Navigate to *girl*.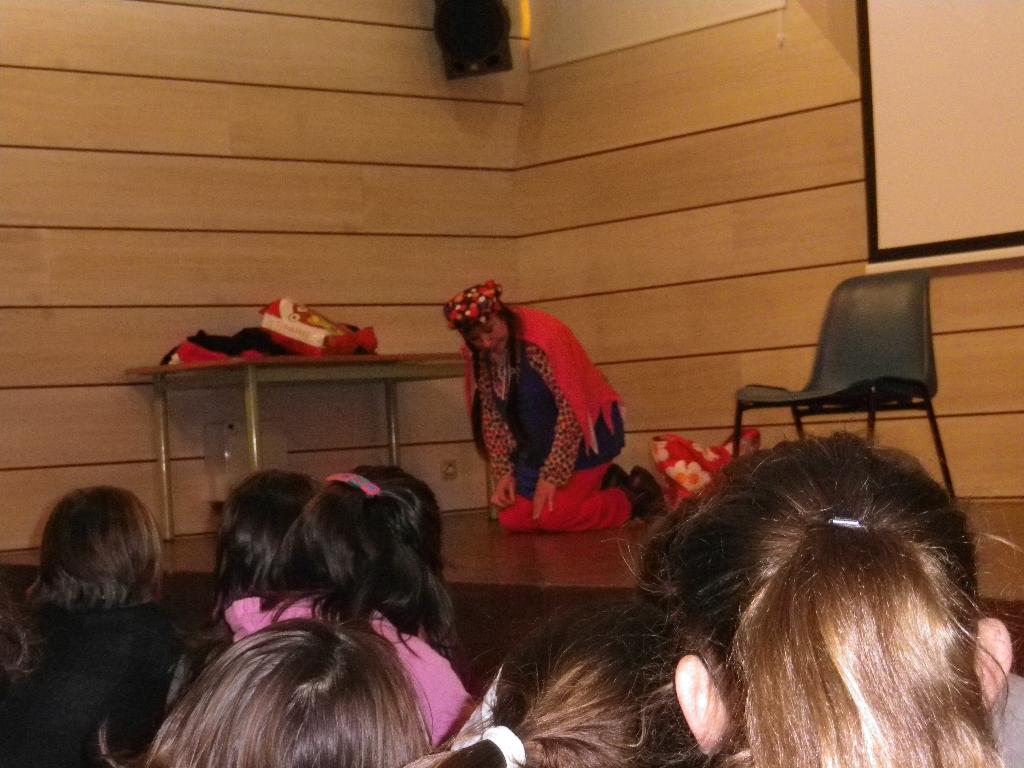
Navigation target: {"left": 134, "top": 617, "right": 435, "bottom": 767}.
